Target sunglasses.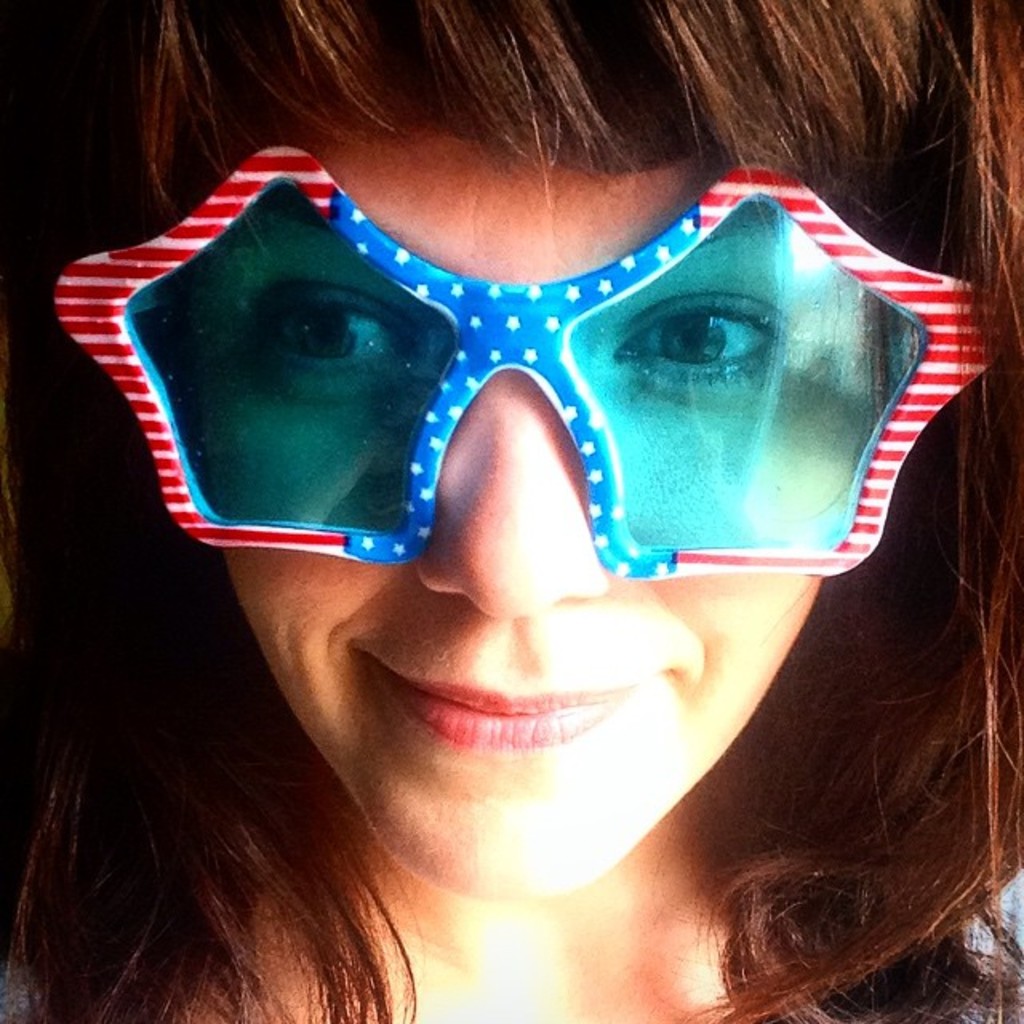
Target region: bbox(16, 128, 1022, 616).
